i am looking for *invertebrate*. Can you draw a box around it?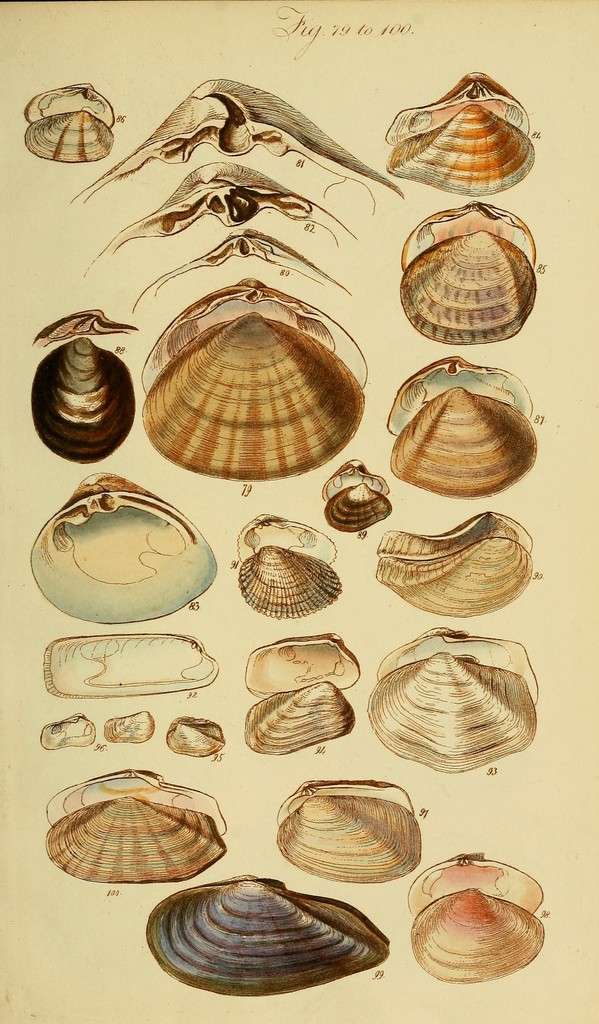
Sure, the bounding box is (x1=40, y1=713, x2=96, y2=755).
